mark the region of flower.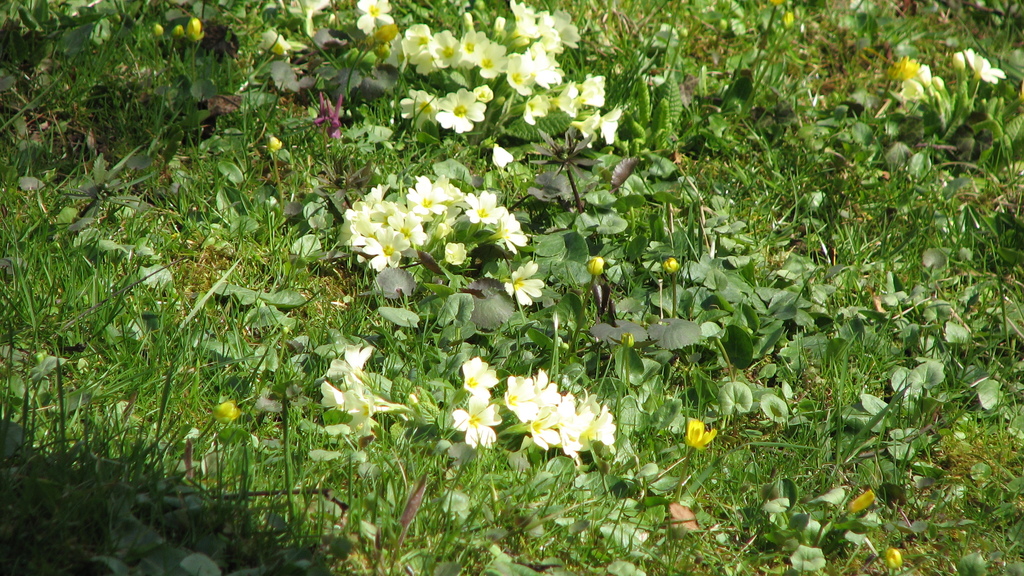
Region: crop(900, 63, 933, 102).
